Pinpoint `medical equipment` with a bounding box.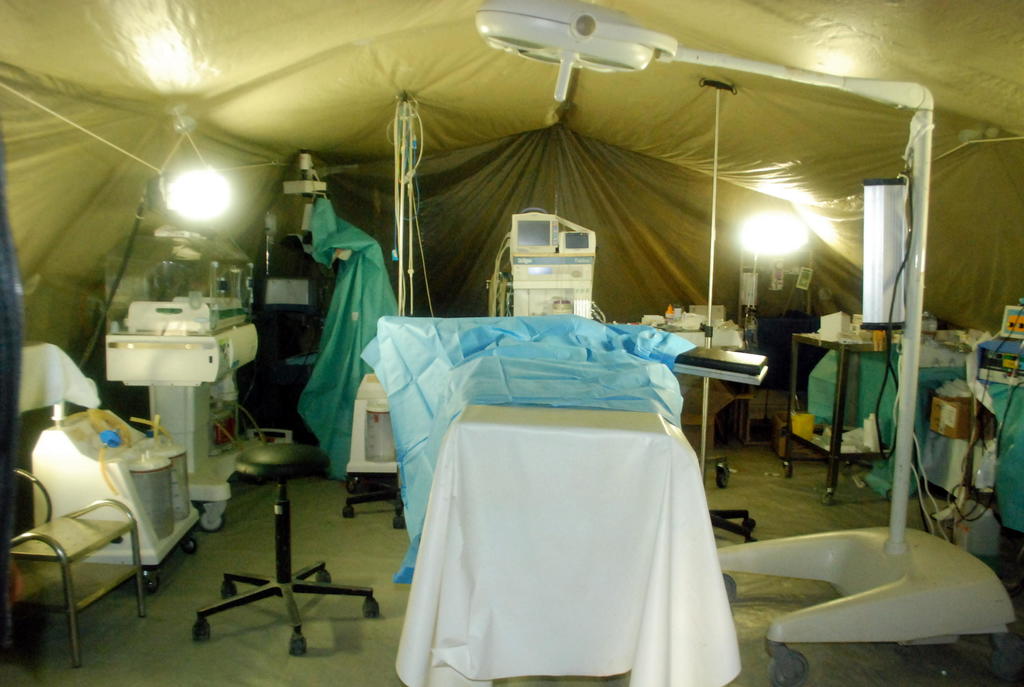
box=[726, 209, 828, 337].
